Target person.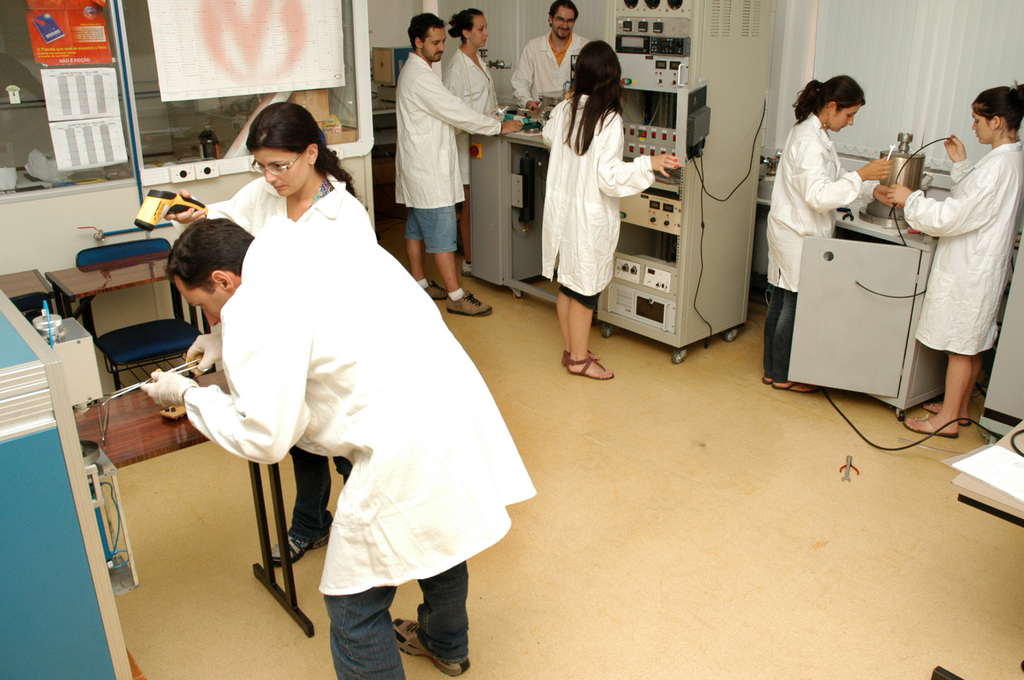
Target region: x1=885 y1=79 x2=1023 y2=442.
